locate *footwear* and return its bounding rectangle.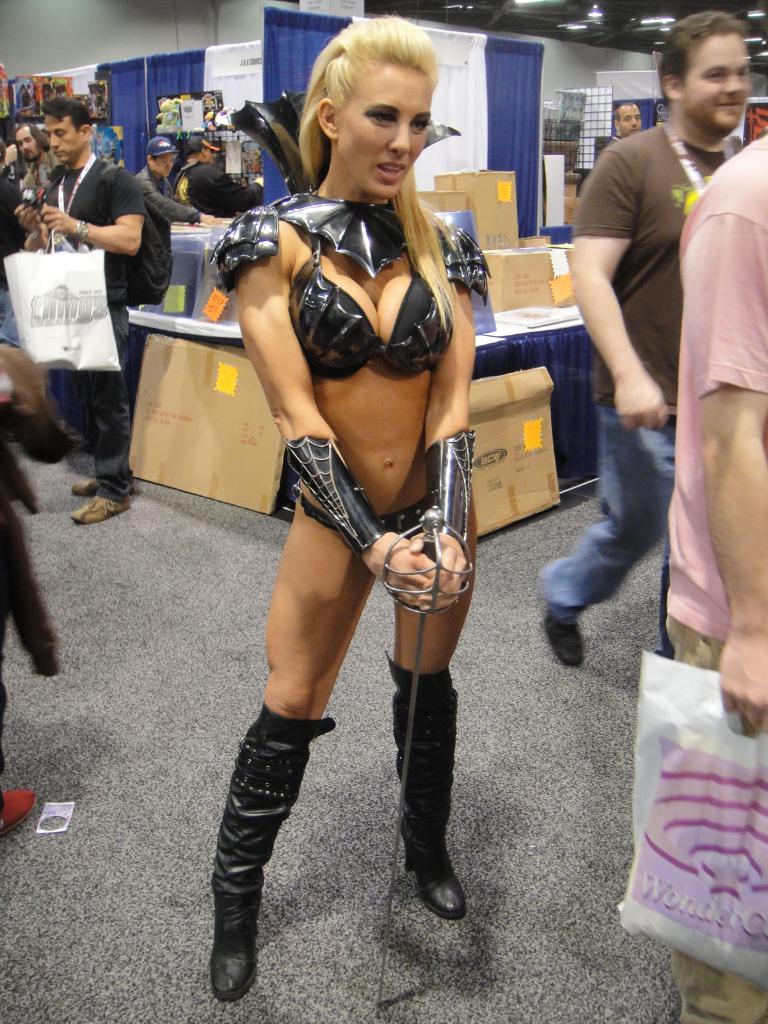
70 494 128 525.
